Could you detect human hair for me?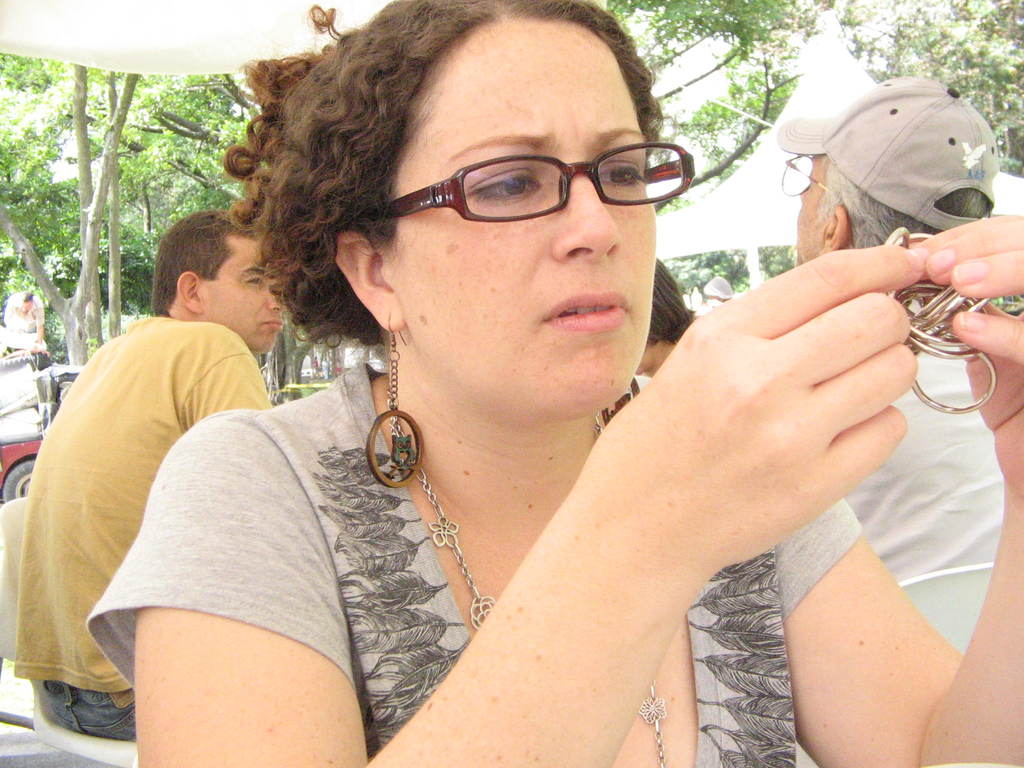
Detection result: <bbox>240, 10, 711, 303</bbox>.
